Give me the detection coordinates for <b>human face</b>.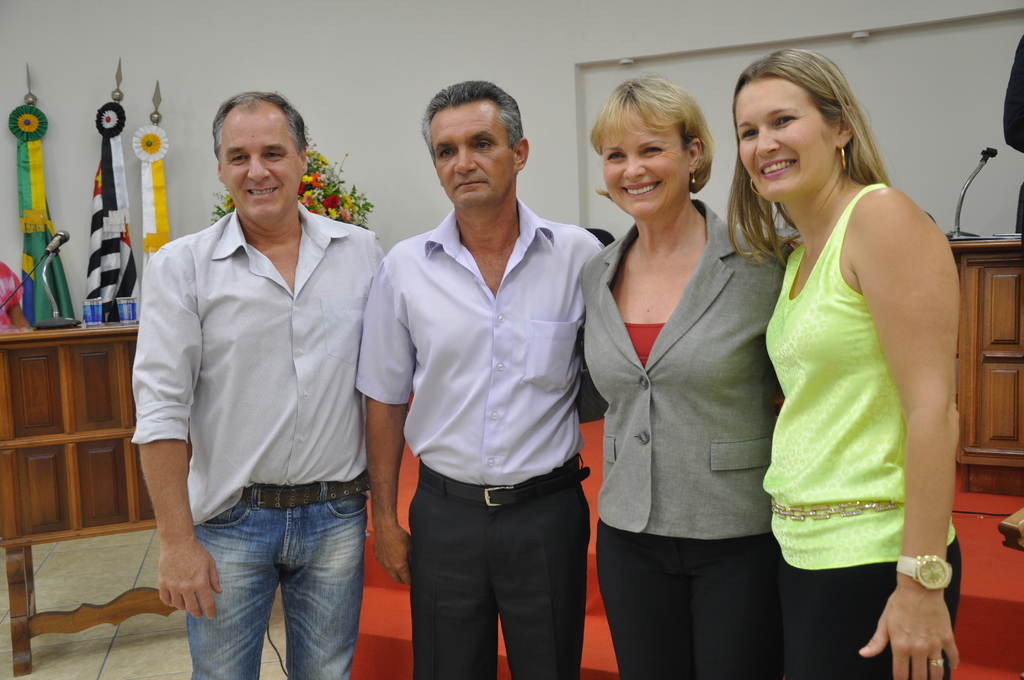
left=215, top=114, right=301, bottom=219.
